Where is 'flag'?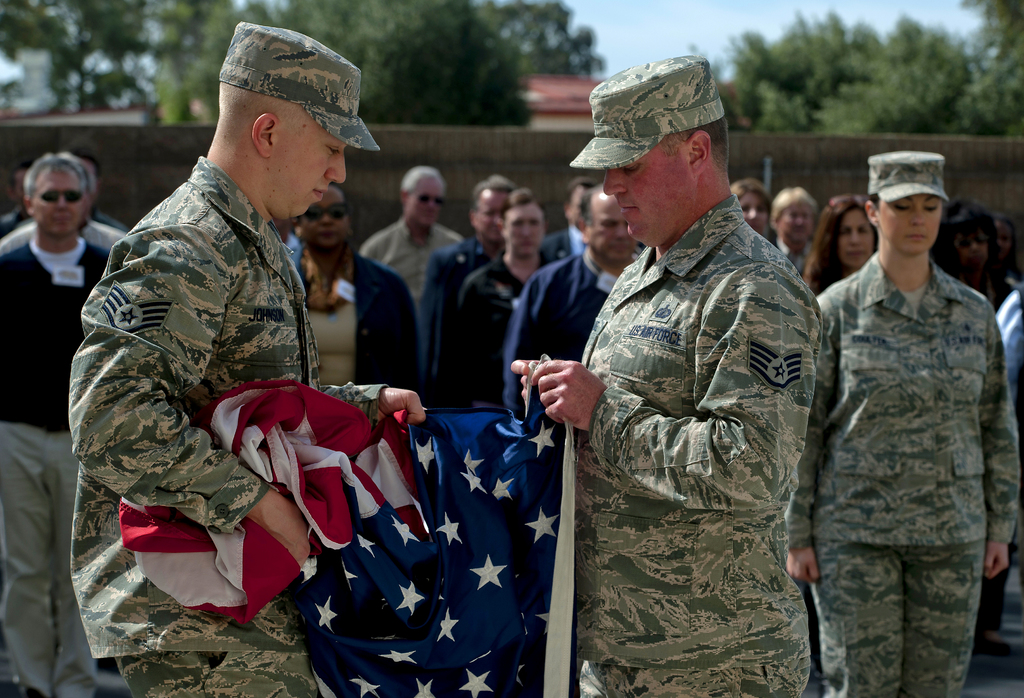
(116, 377, 419, 630).
